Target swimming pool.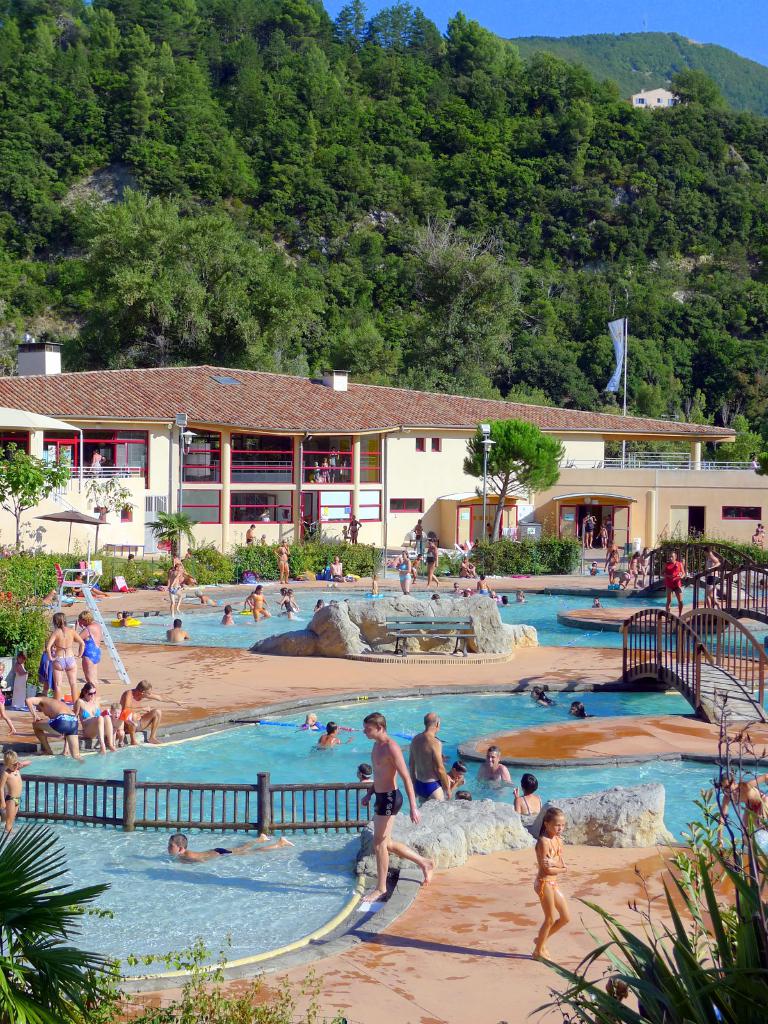
Target region: detection(68, 577, 767, 654).
